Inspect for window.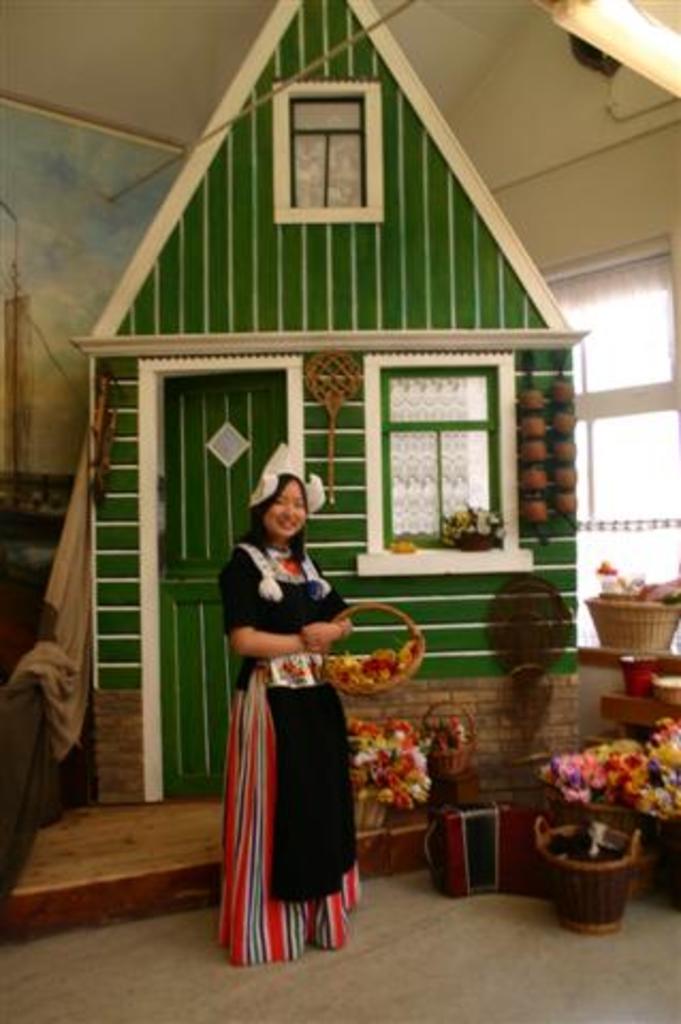
Inspection: (350,361,527,582).
